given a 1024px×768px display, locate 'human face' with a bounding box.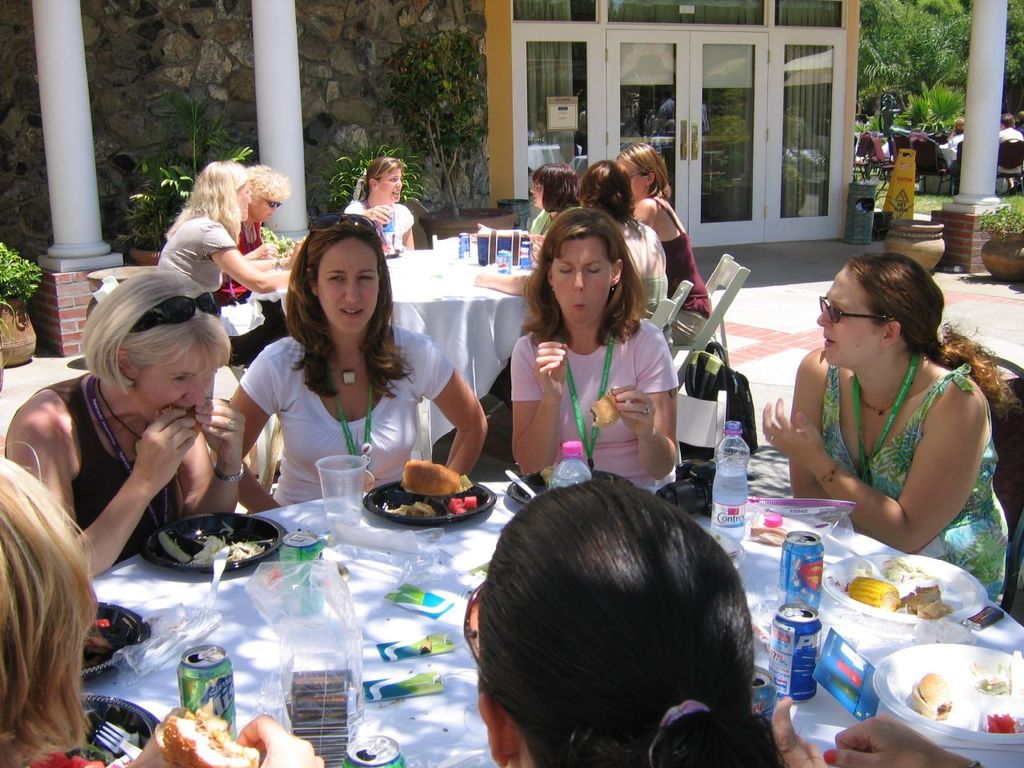
Located: {"left": 521, "top": 174, "right": 551, "bottom": 212}.
